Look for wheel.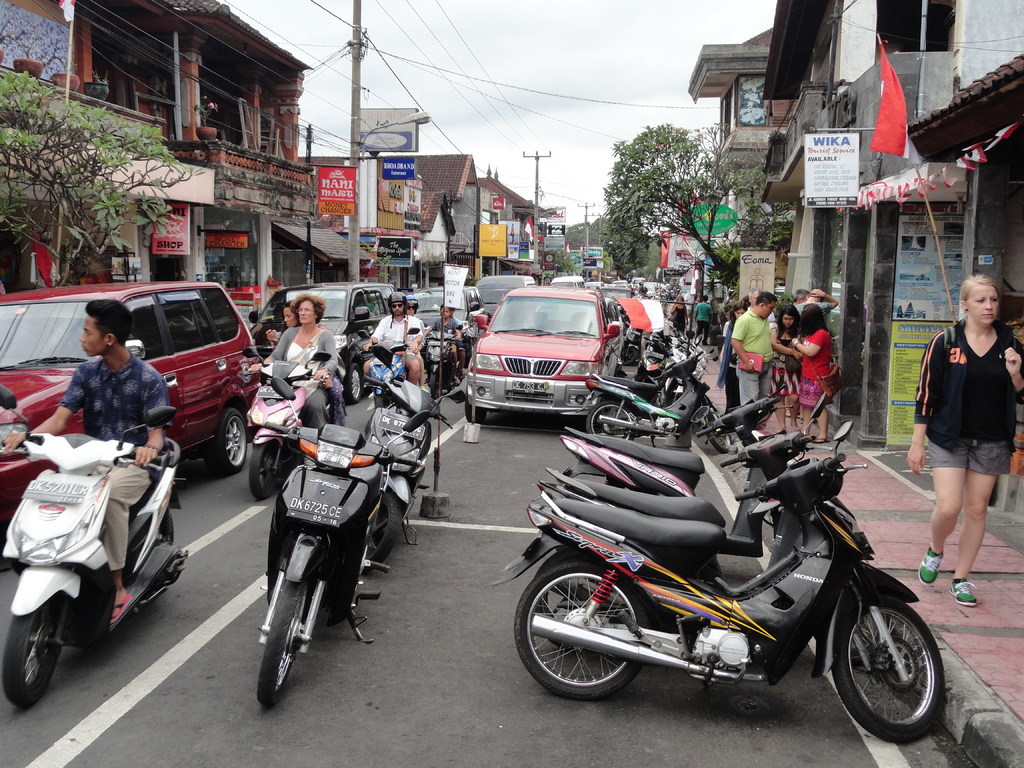
Found: l=587, t=399, r=636, b=440.
